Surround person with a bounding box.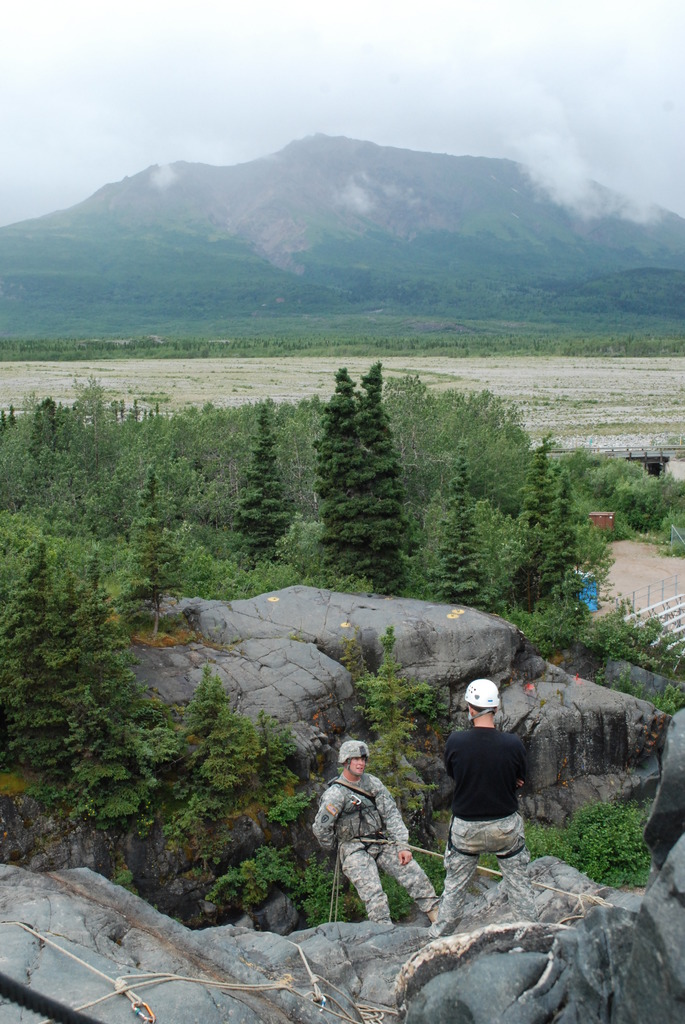
[left=308, top=737, right=443, bottom=927].
